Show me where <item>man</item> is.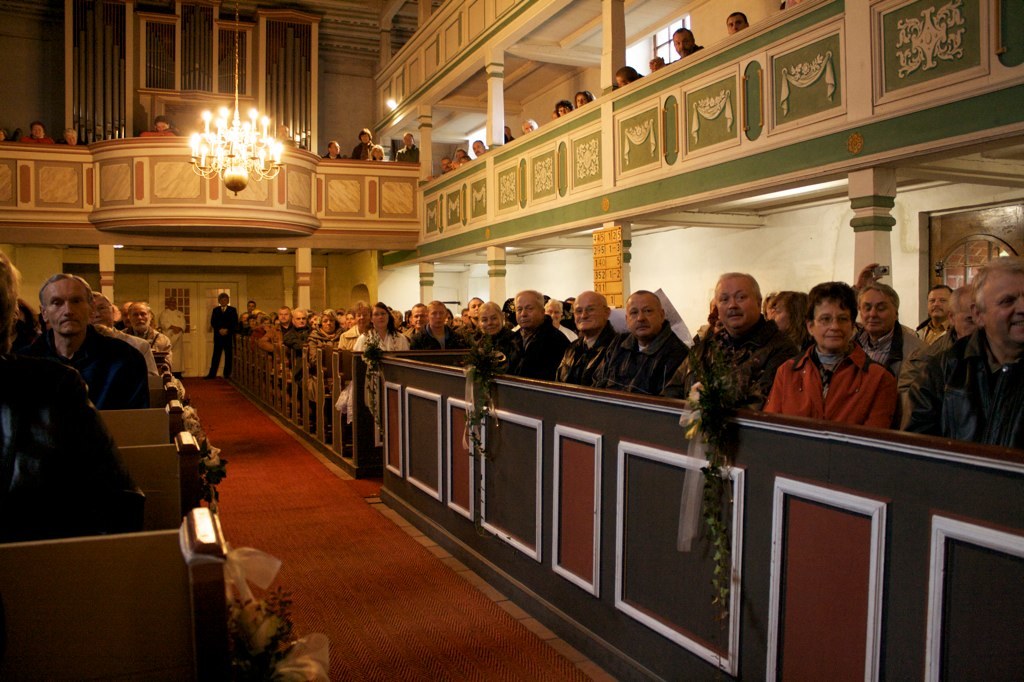
<item>man</item> is at x1=660 y1=271 x2=799 y2=411.
